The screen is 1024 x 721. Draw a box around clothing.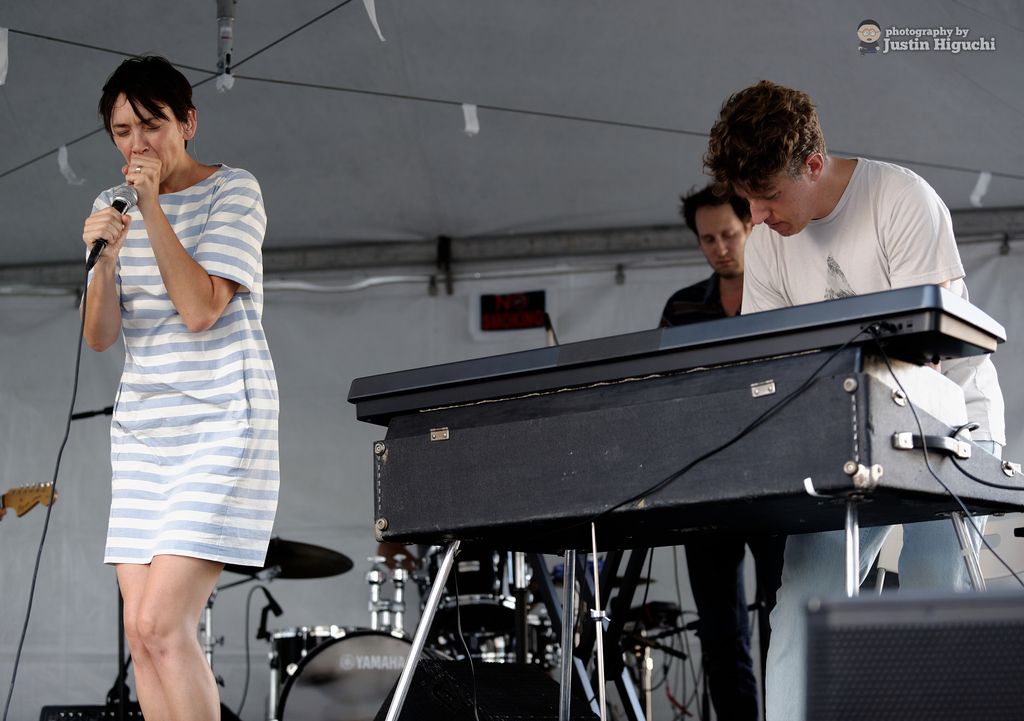
pyautogui.locateOnScreen(76, 137, 280, 590).
